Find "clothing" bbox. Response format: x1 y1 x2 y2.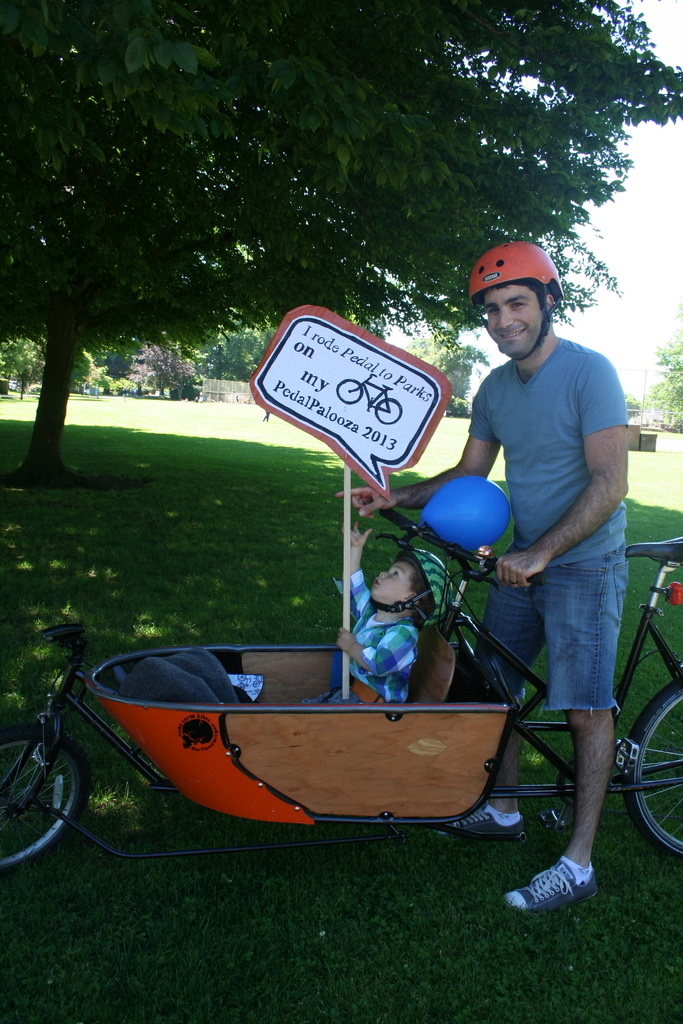
454 259 641 749.
